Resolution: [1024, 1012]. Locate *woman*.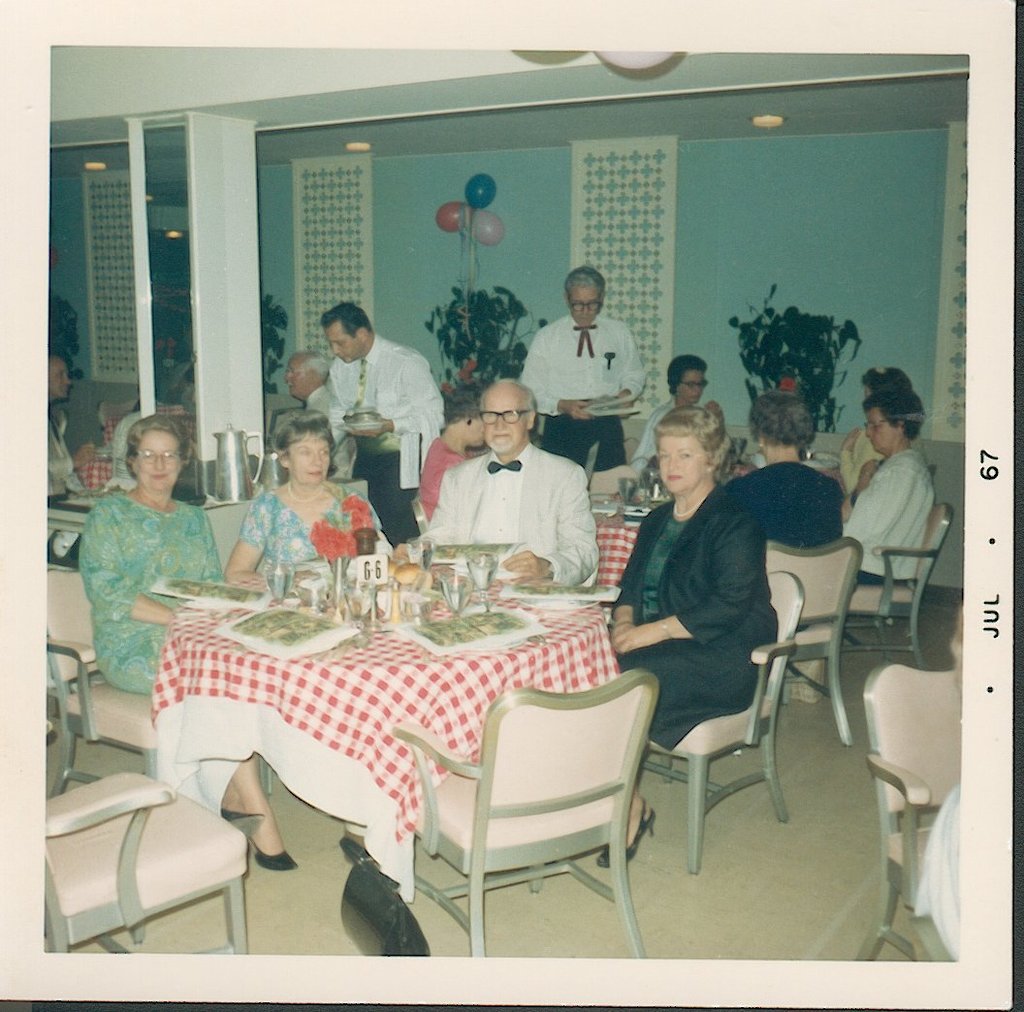
l=839, t=364, r=911, b=496.
